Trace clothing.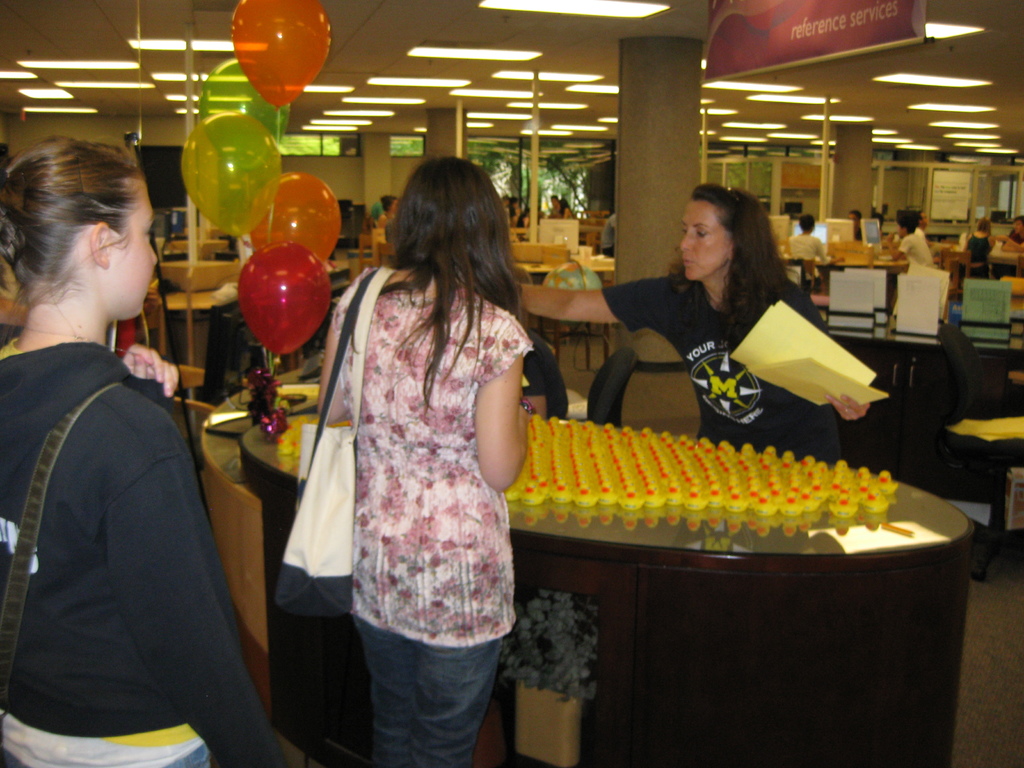
Traced to crop(602, 214, 620, 254).
